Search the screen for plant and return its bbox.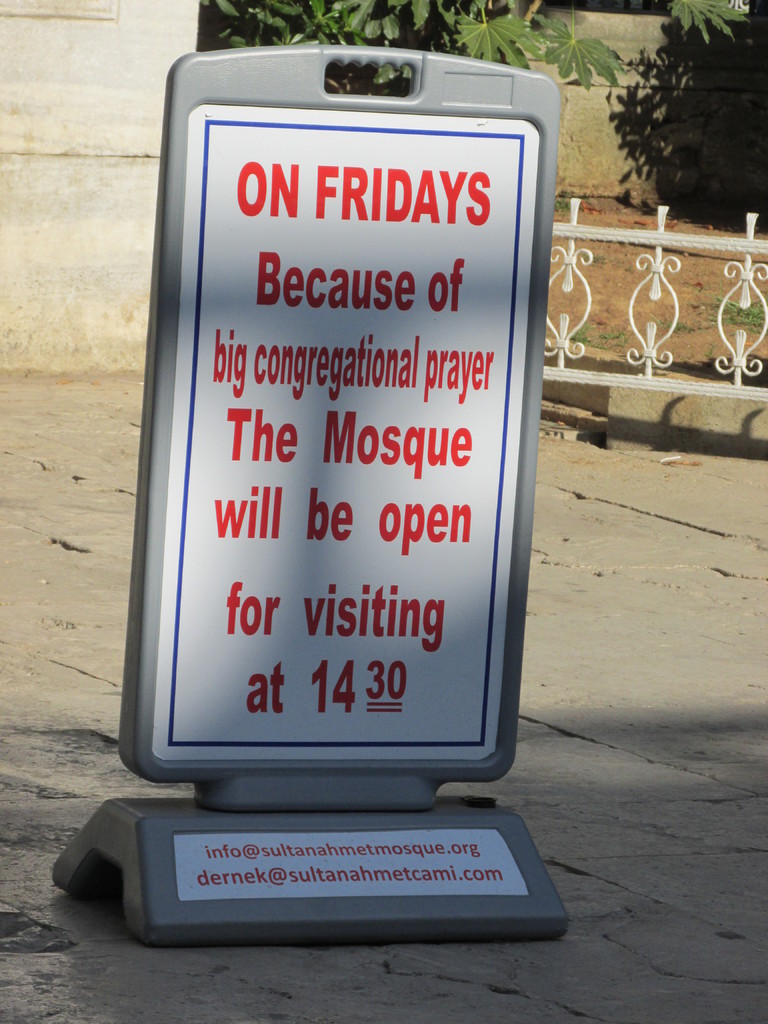
Found: {"left": 191, "top": 0, "right": 764, "bottom": 92}.
